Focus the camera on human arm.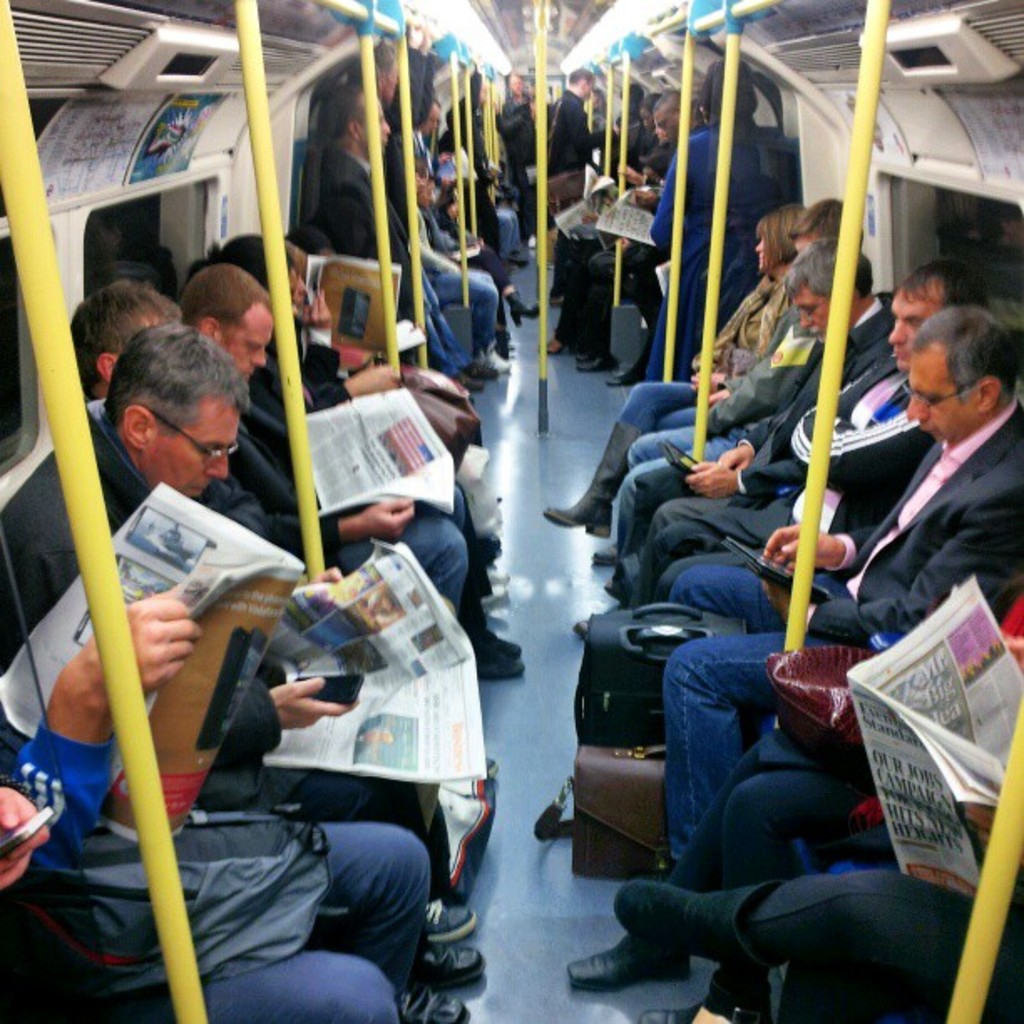
Focus region: (683,402,935,497).
